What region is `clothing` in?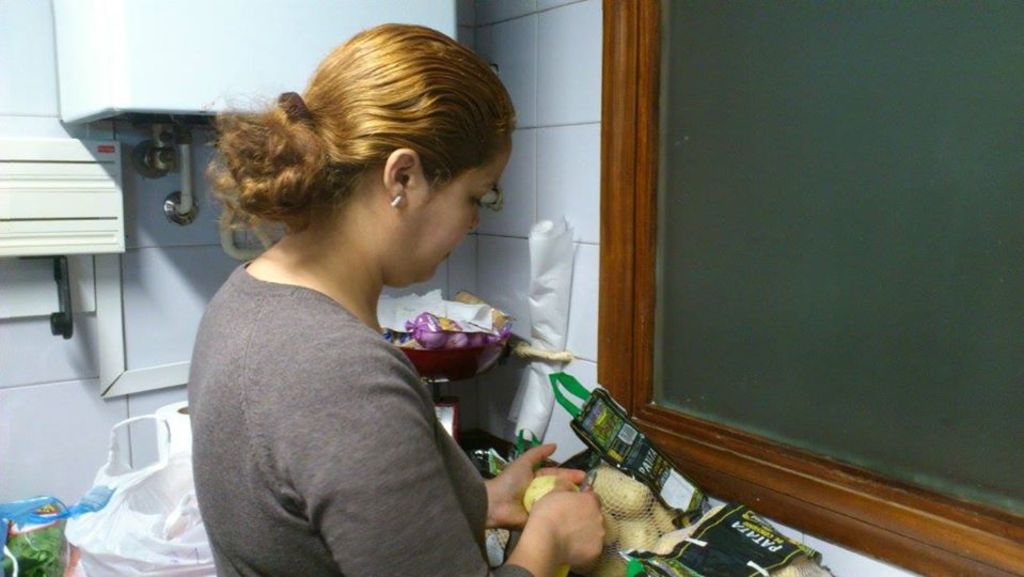
bbox=[176, 190, 502, 576].
